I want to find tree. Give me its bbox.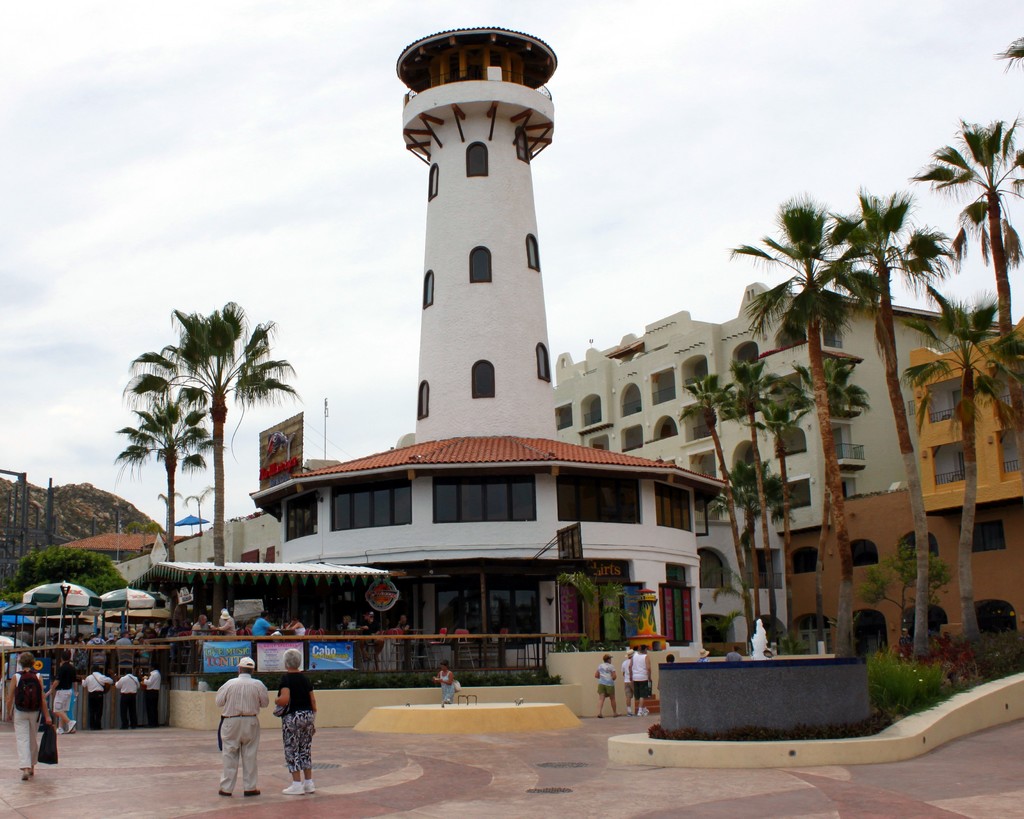
x1=131 y1=517 x2=166 y2=552.
